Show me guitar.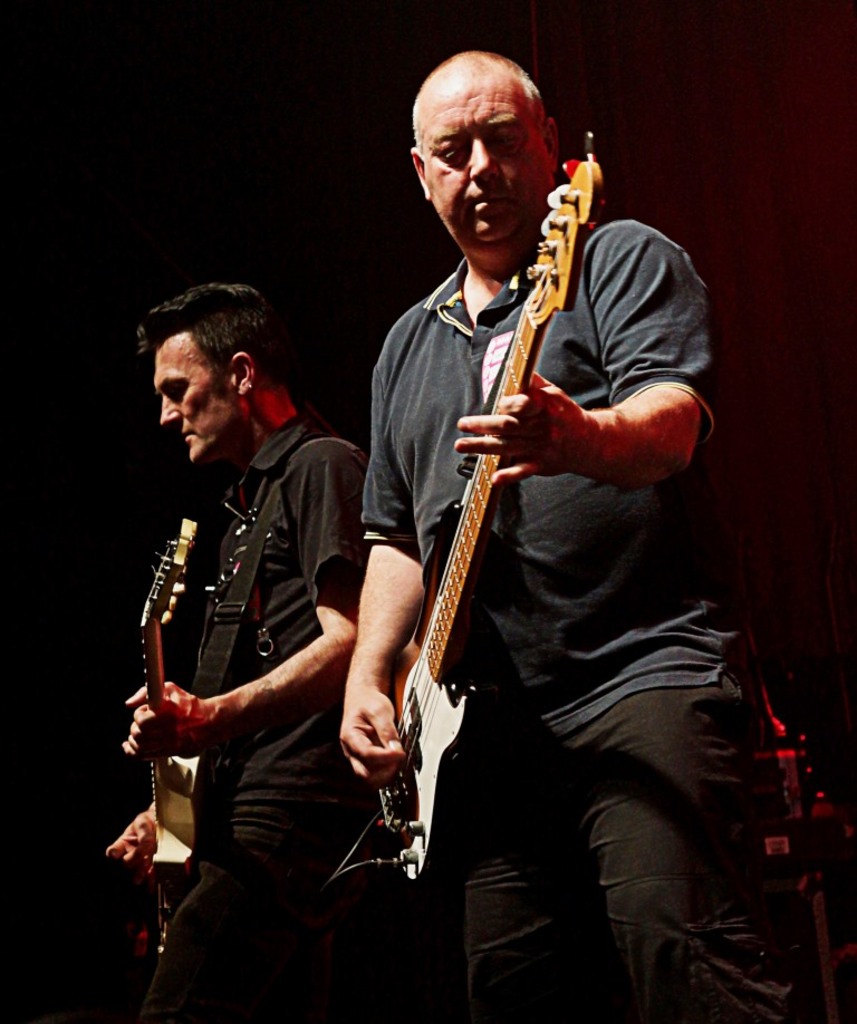
guitar is here: bbox=[128, 527, 196, 1023].
